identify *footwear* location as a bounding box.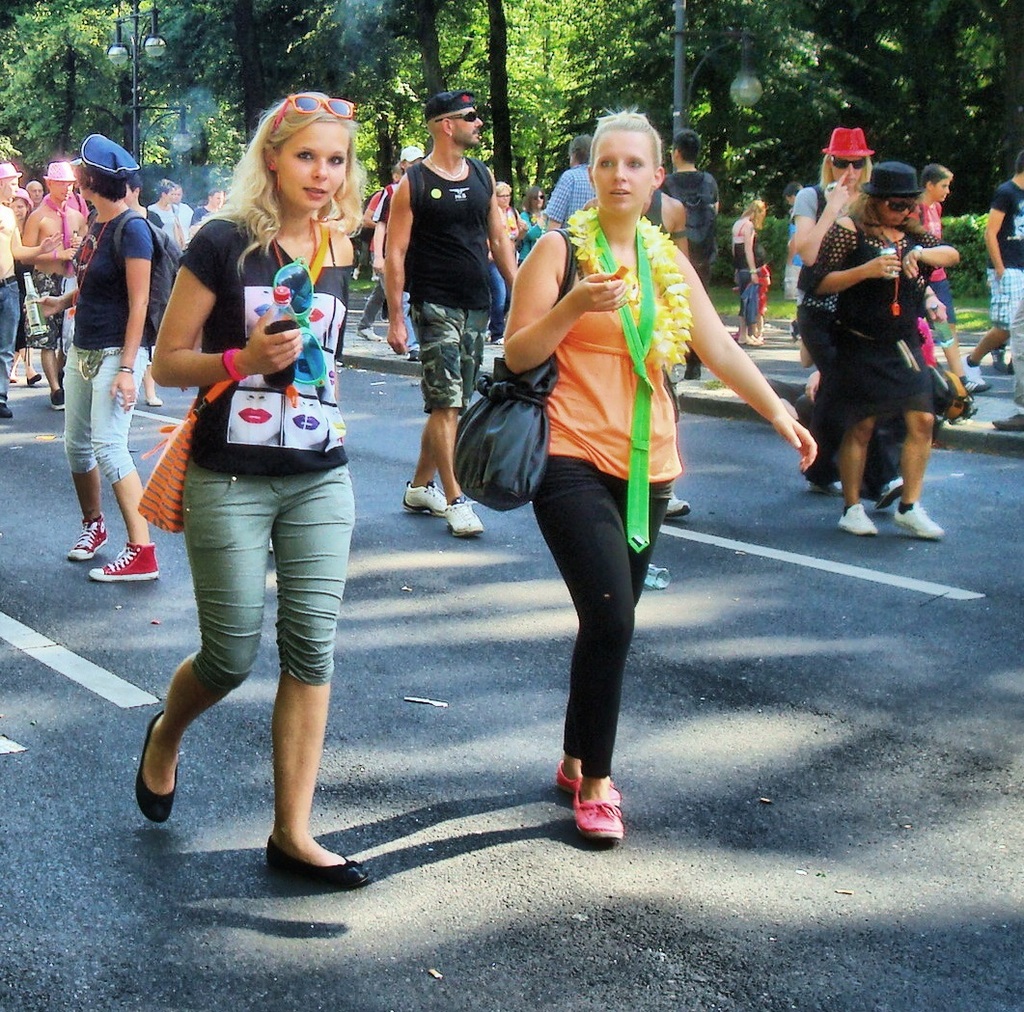
region(359, 325, 380, 341).
